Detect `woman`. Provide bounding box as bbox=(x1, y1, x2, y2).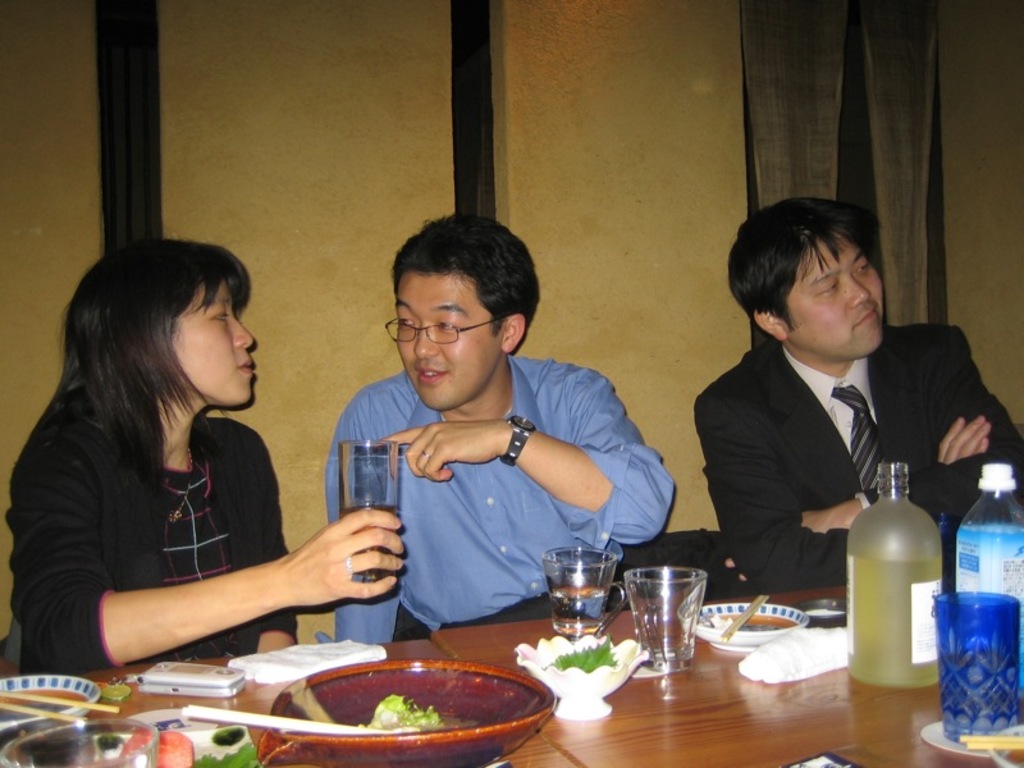
bbox=(15, 216, 321, 703).
